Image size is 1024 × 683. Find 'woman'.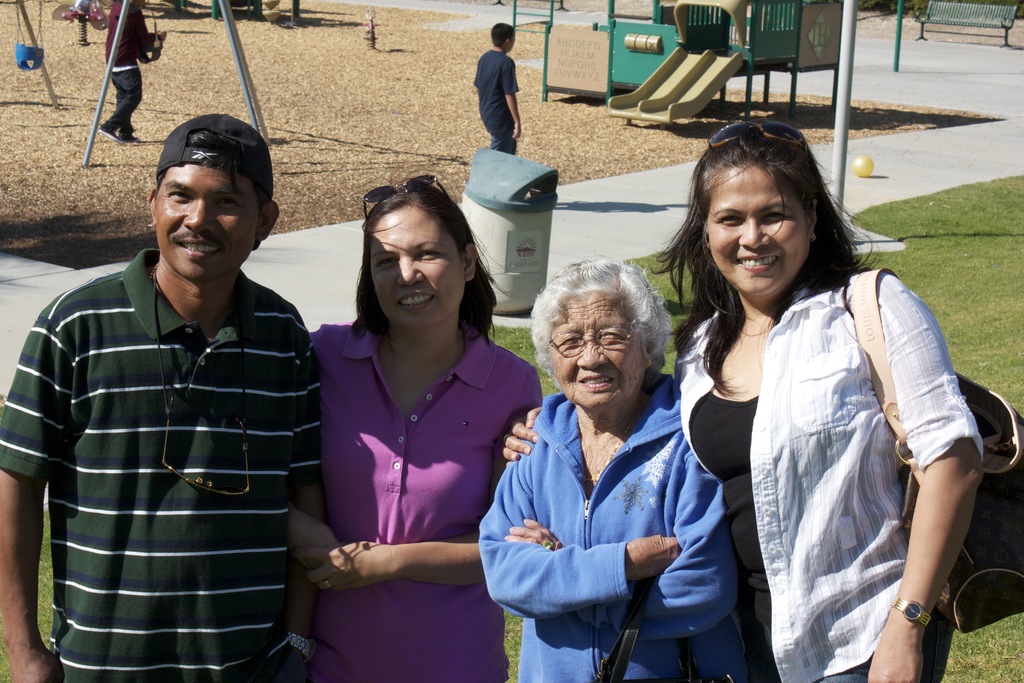
282:170:556:682.
